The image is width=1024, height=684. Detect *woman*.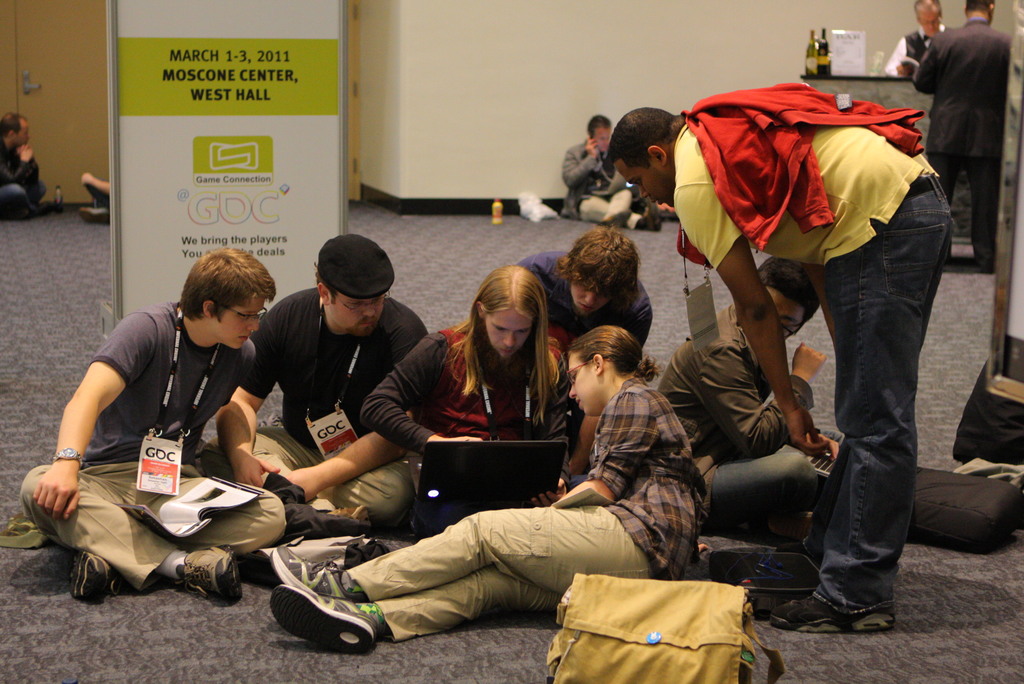
Detection: [362, 265, 566, 505].
